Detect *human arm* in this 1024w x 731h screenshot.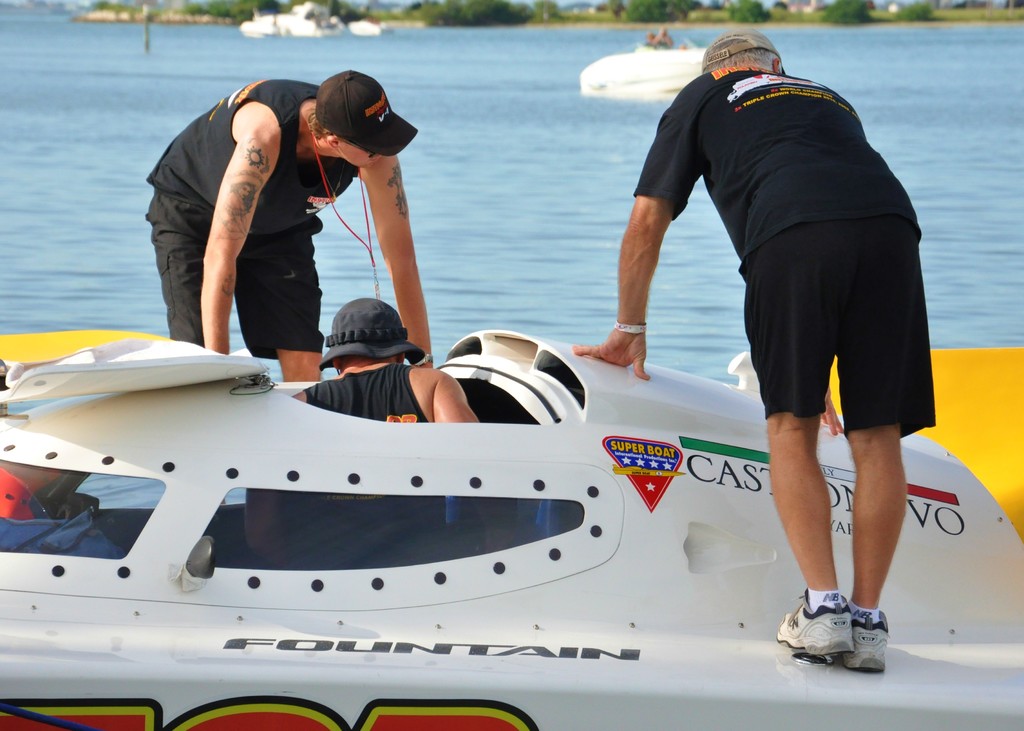
Detection: BBox(200, 129, 279, 356).
